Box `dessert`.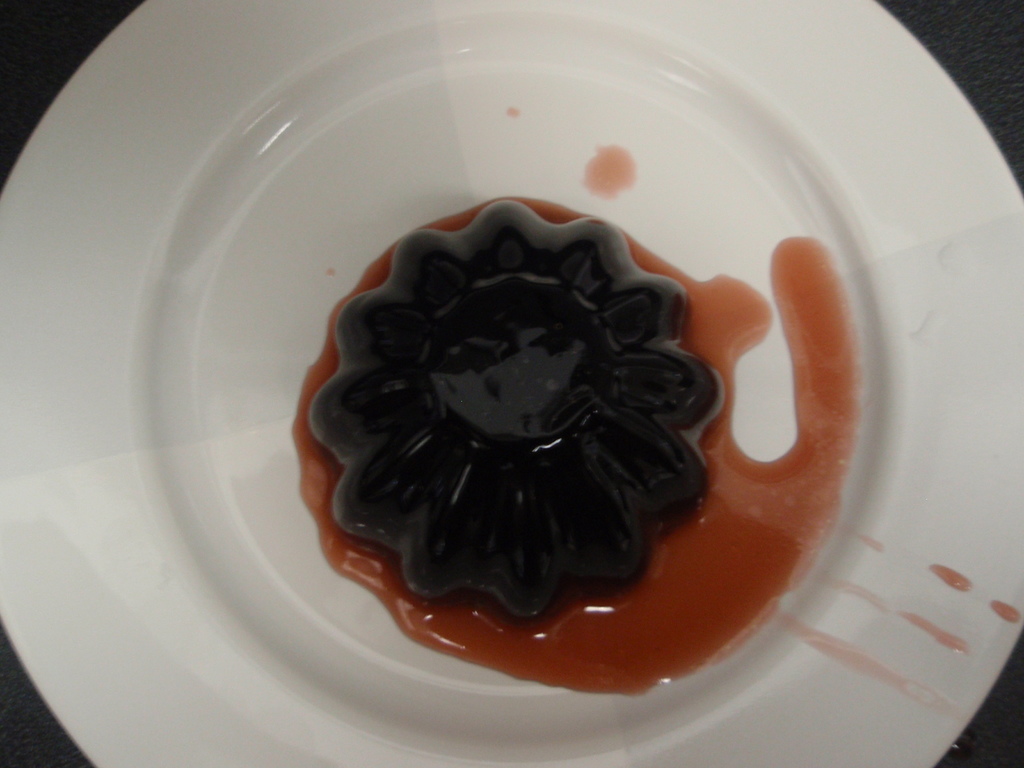
select_region(294, 187, 774, 664).
